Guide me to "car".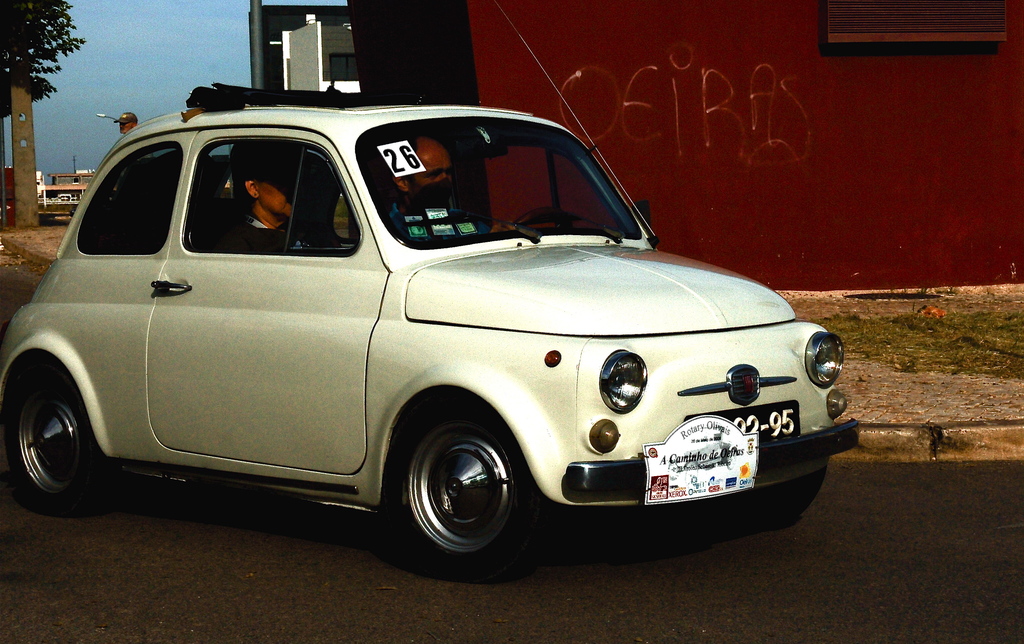
Guidance: 0 8 858 584.
